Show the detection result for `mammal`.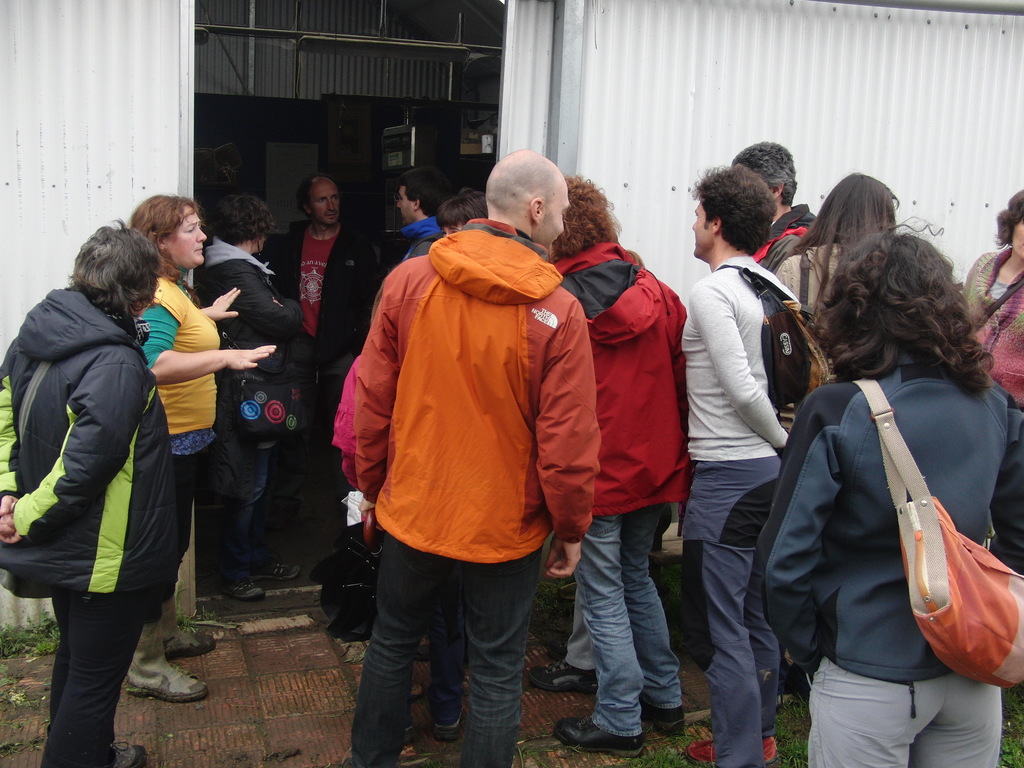
x1=184 y1=192 x2=324 y2=600.
